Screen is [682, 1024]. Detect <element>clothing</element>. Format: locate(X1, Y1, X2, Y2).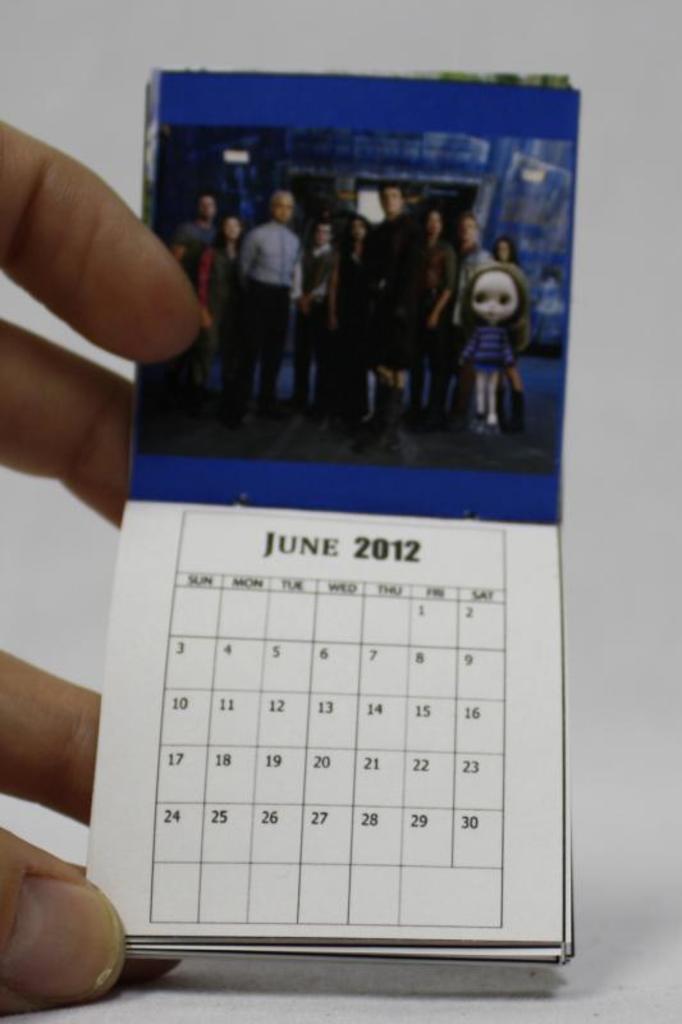
locate(379, 214, 418, 387).
